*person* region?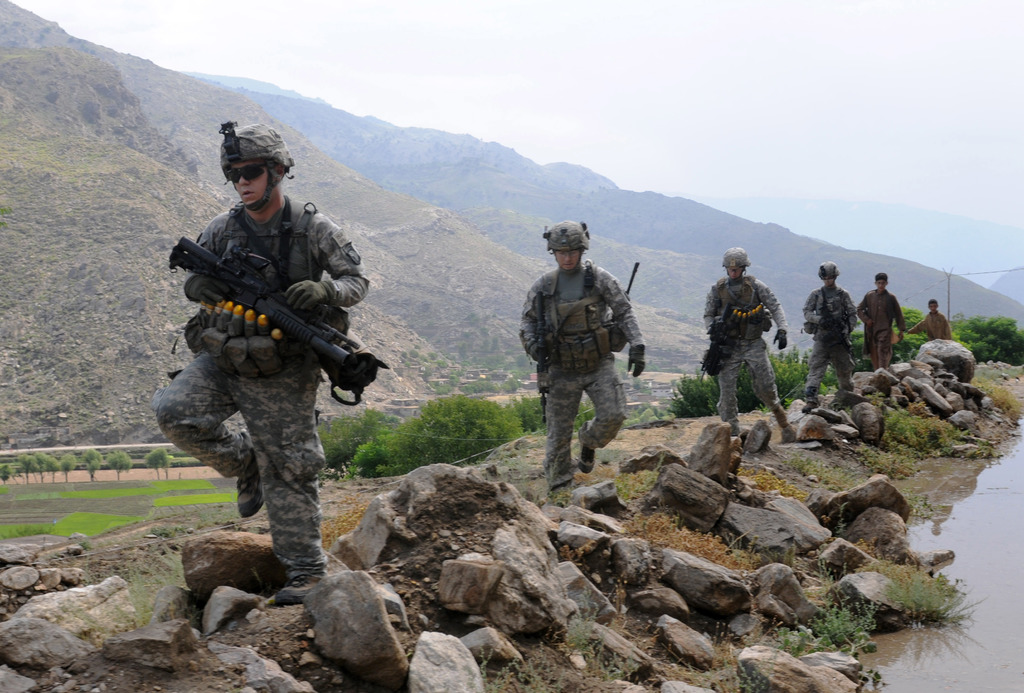
select_region(858, 273, 905, 372)
